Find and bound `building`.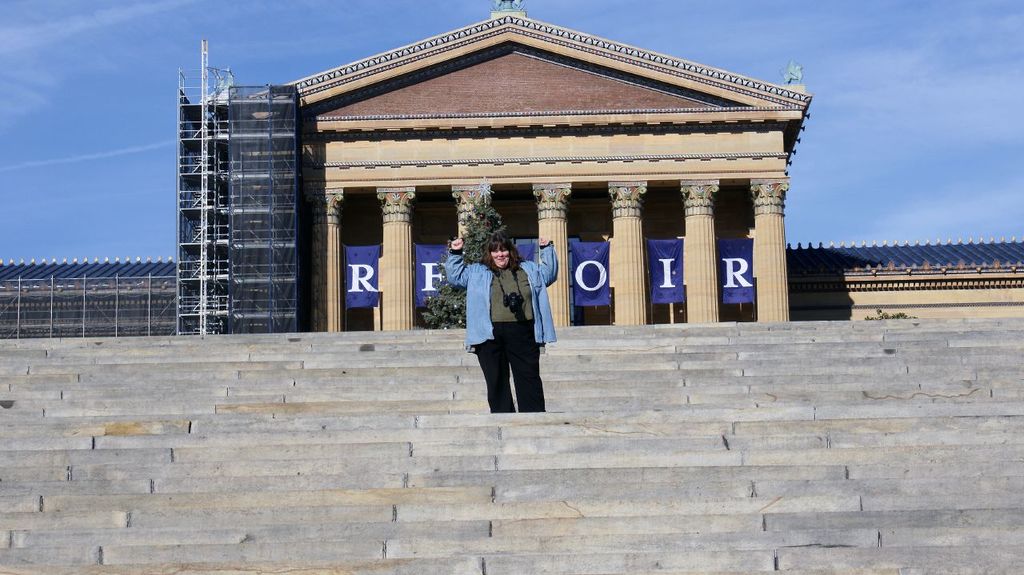
Bound: 0,256,182,331.
